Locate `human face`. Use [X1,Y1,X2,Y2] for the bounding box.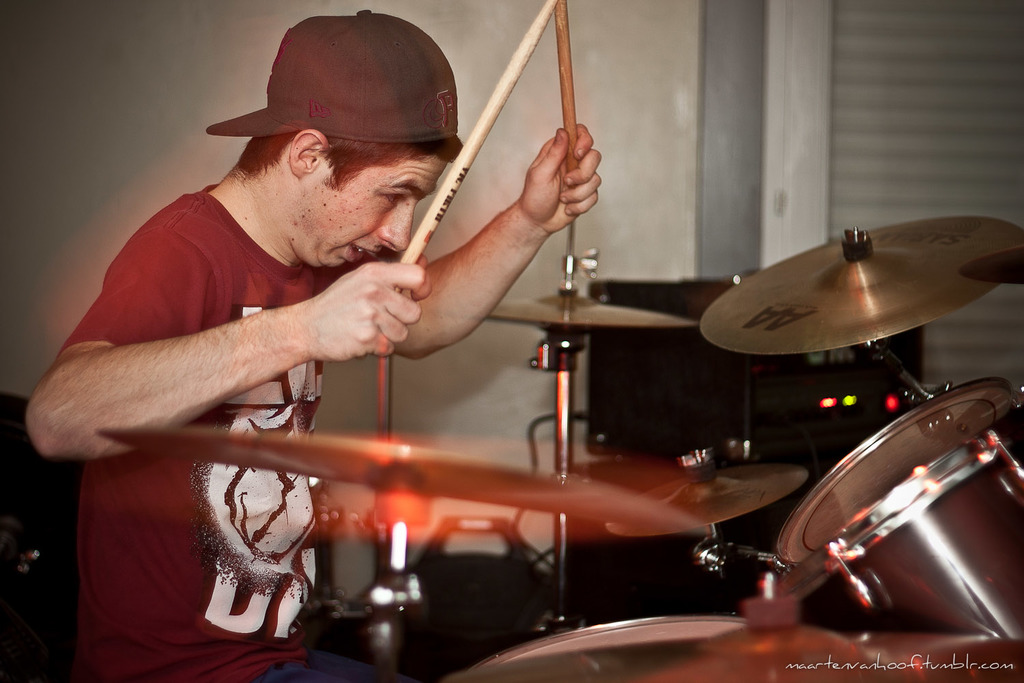
[298,155,449,265].
